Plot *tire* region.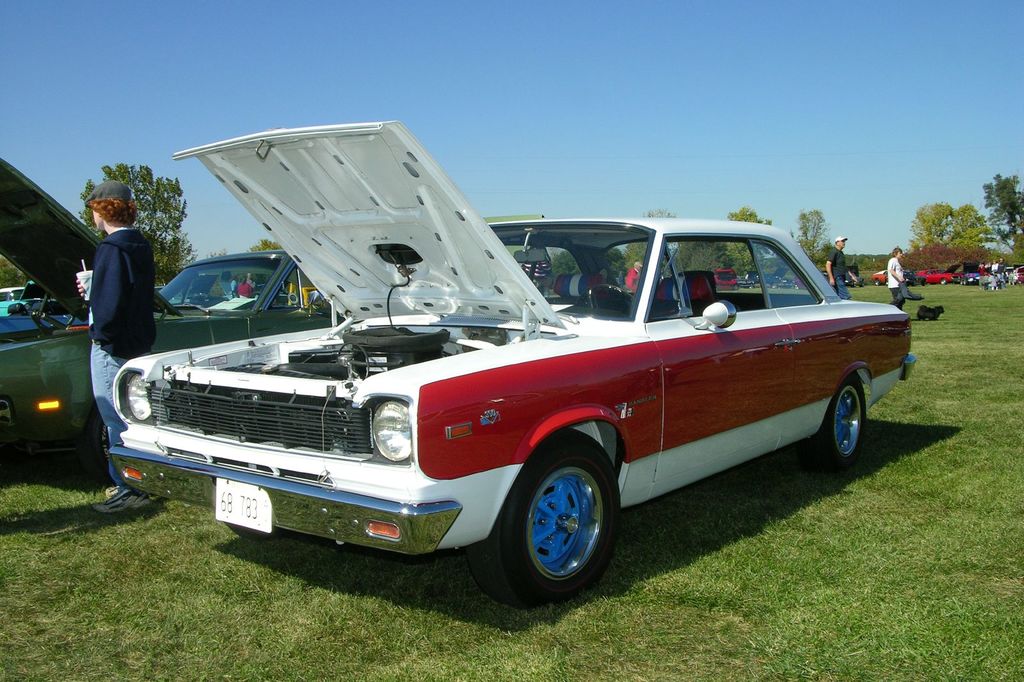
Plotted at 804, 372, 868, 473.
